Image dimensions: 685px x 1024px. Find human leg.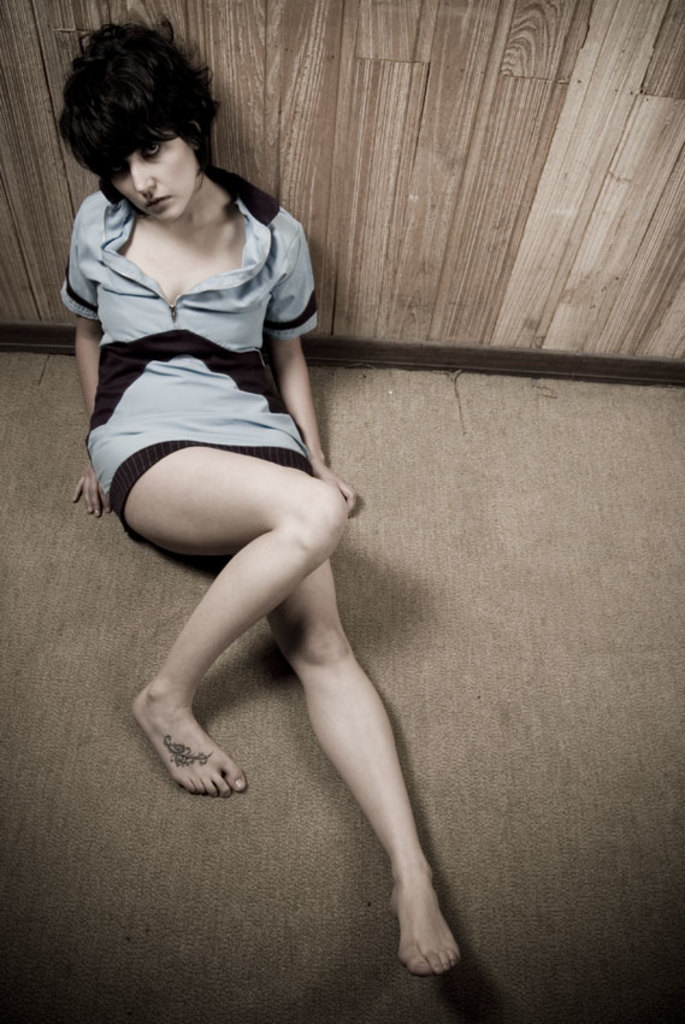
266,555,462,981.
